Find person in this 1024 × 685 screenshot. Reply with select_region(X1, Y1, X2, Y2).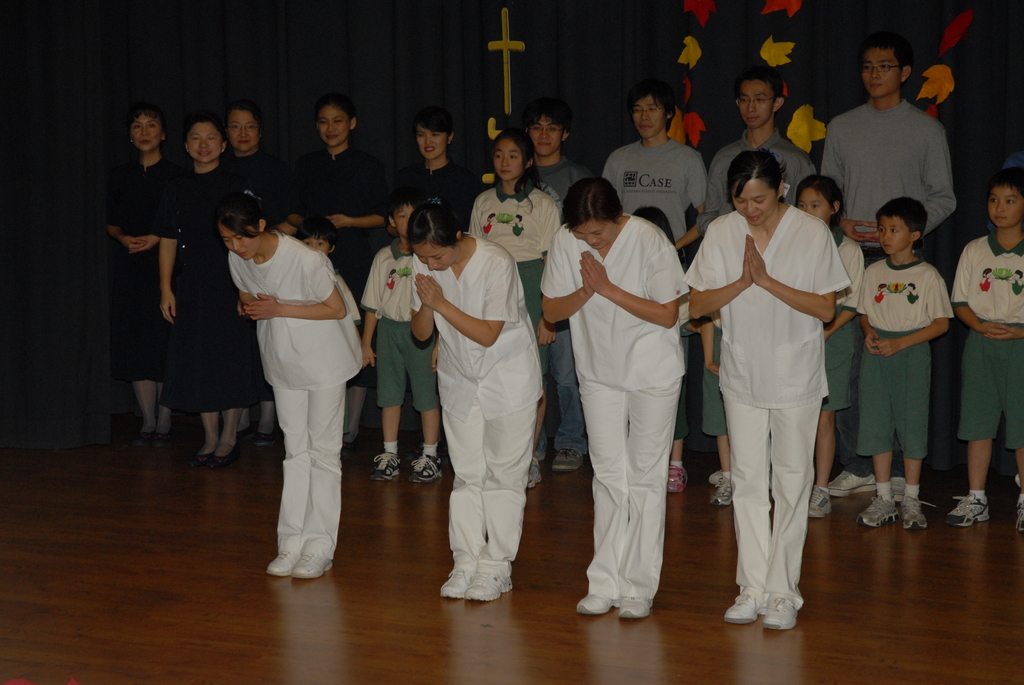
select_region(853, 199, 948, 531).
